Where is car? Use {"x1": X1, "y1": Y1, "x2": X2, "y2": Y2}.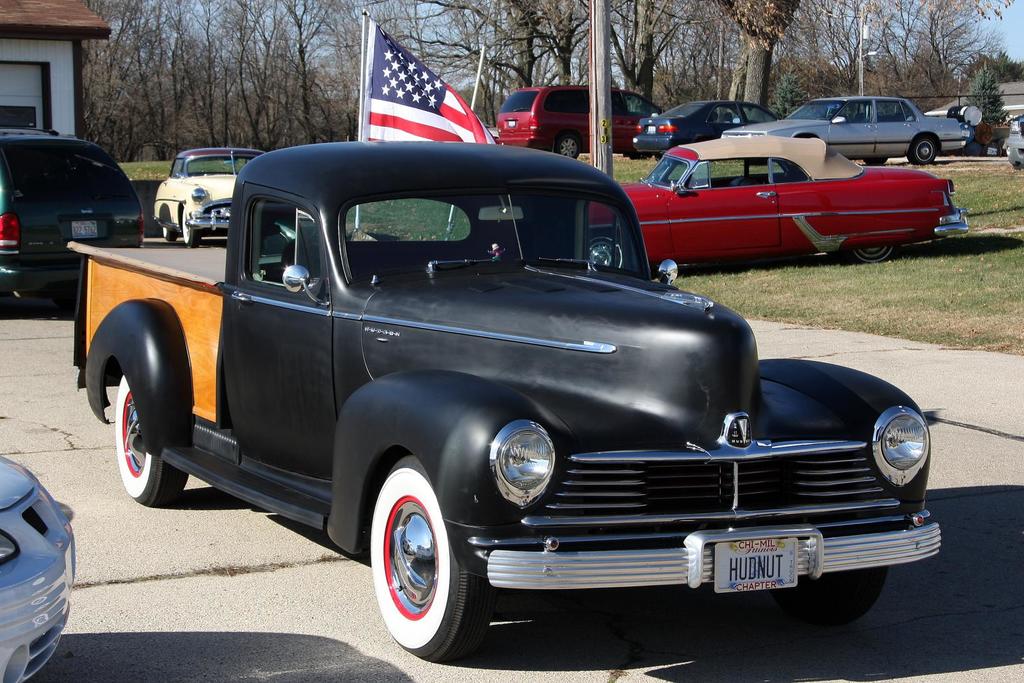
{"x1": 630, "y1": 97, "x2": 780, "y2": 152}.
